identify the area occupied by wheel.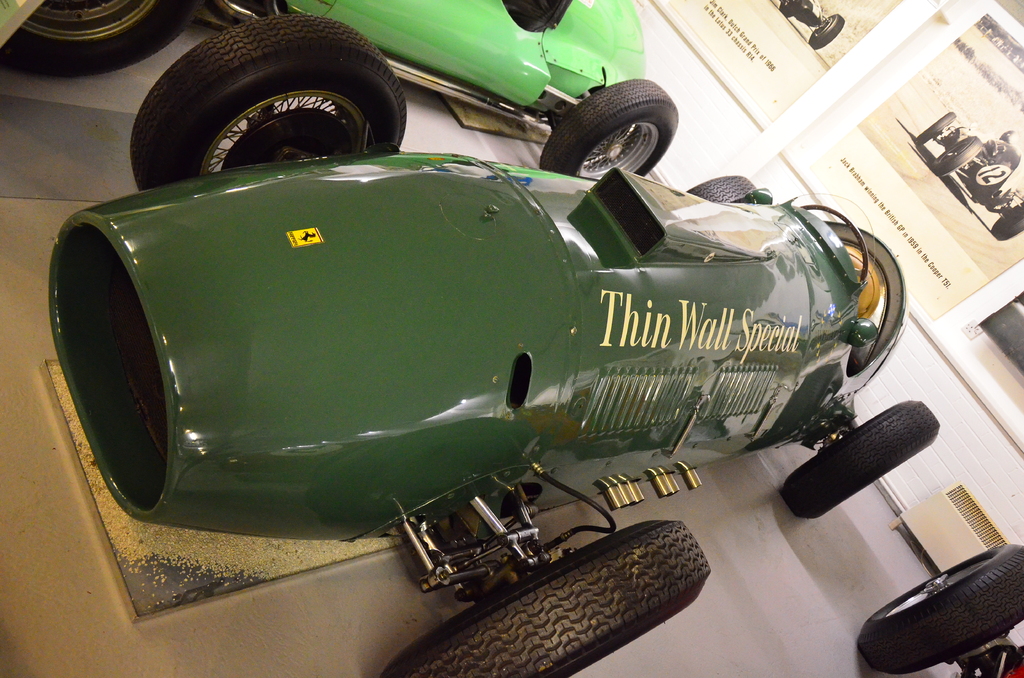
Area: bbox=[860, 540, 1023, 676].
